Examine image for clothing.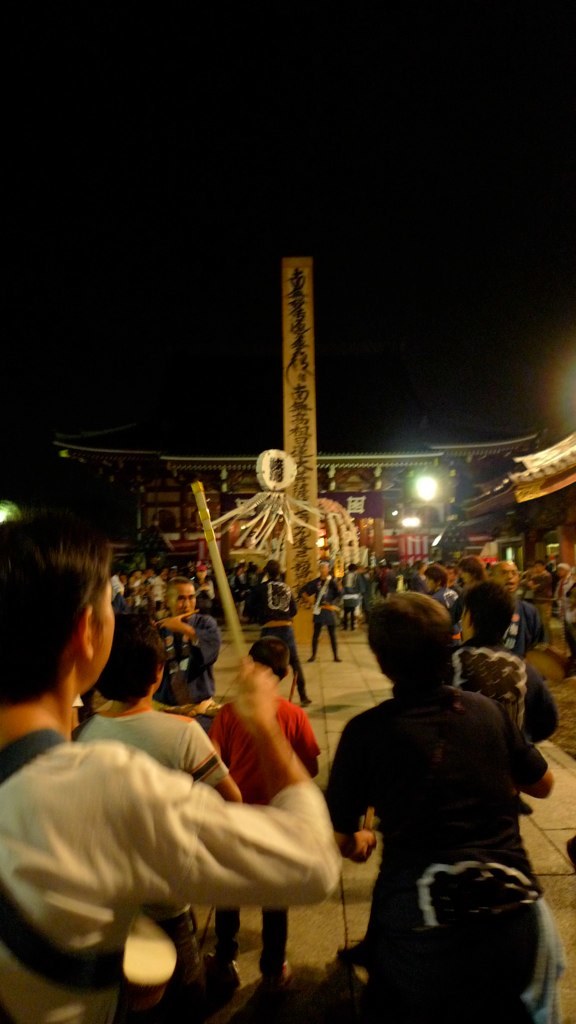
Examination result: left=309, top=584, right=348, bottom=630.
